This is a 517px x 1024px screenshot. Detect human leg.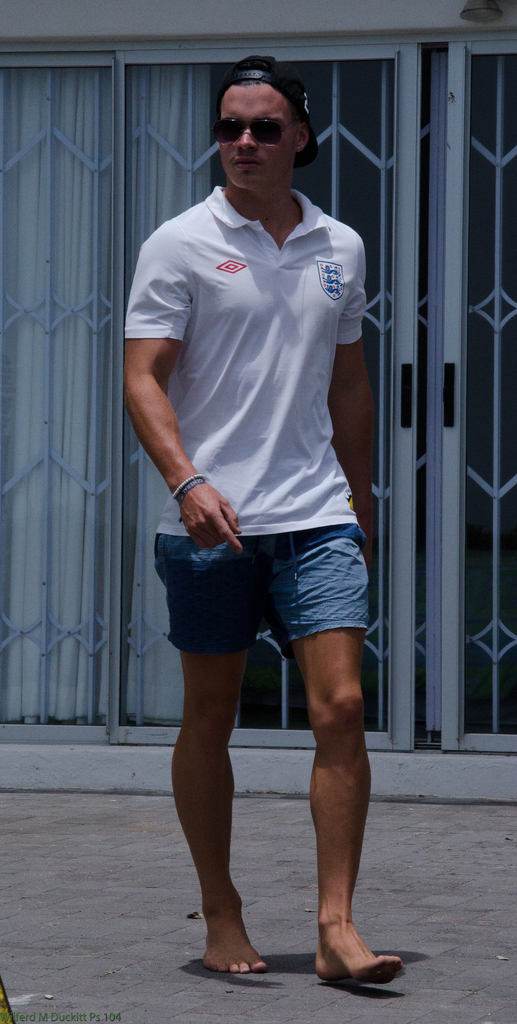
(x1=286, y1=527, x2=404, y2=982).
